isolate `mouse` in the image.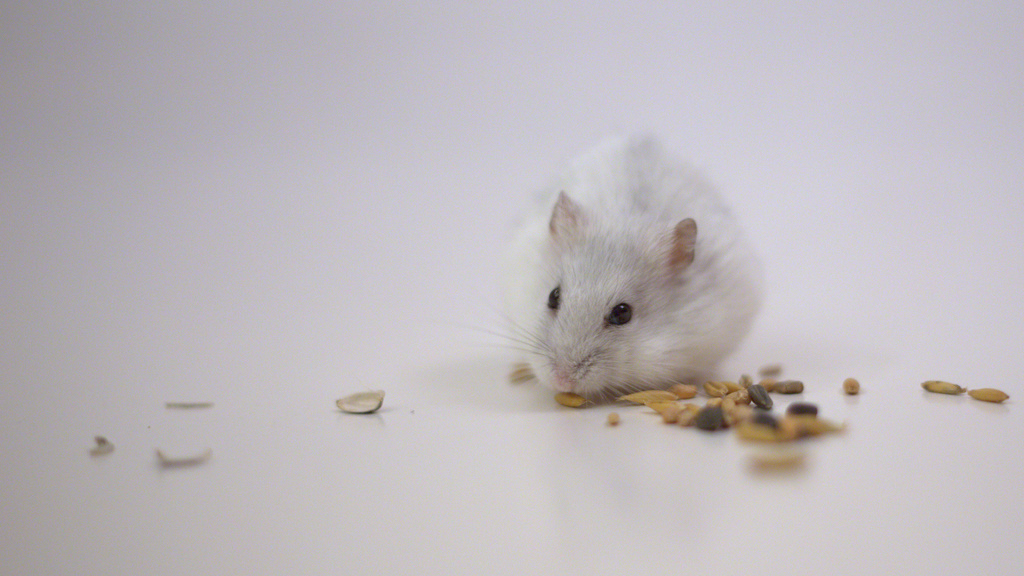
Isolated region: Rect(479, 133, 755, 399).
